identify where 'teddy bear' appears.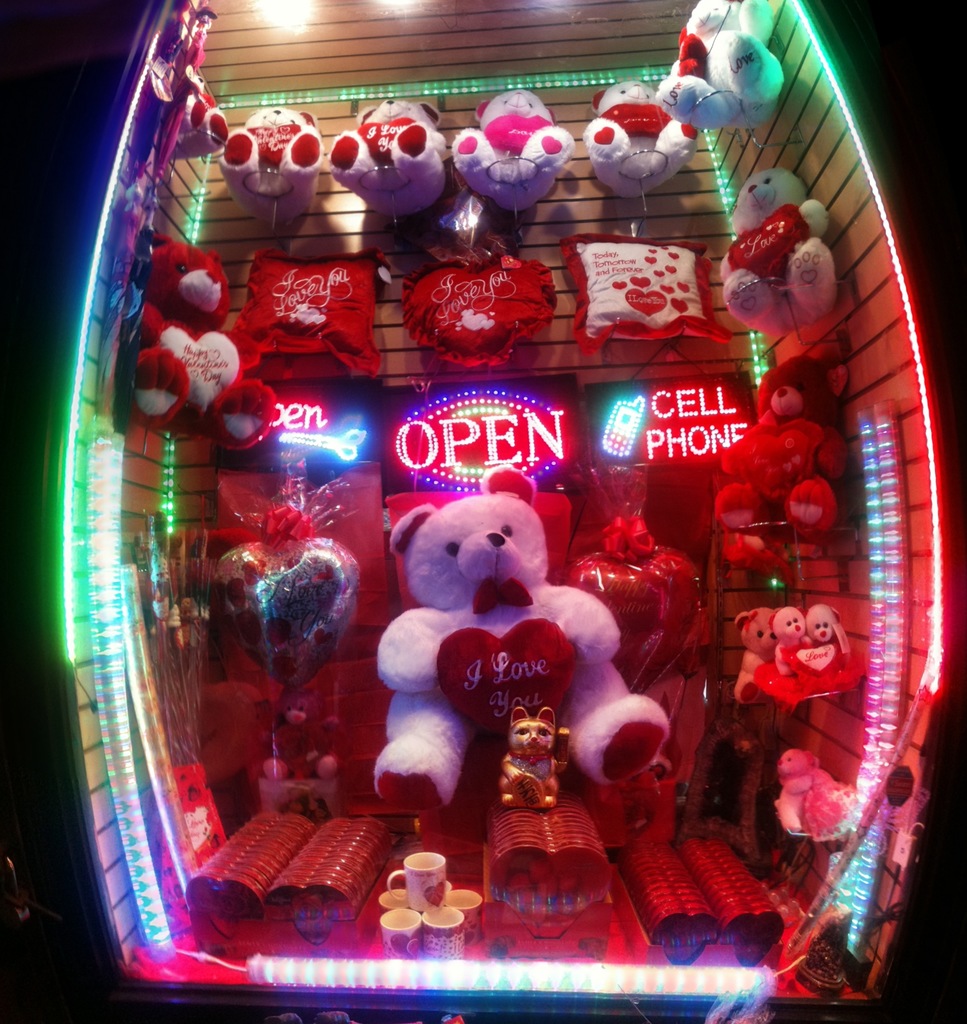
Appears at (216,104,320,230).
